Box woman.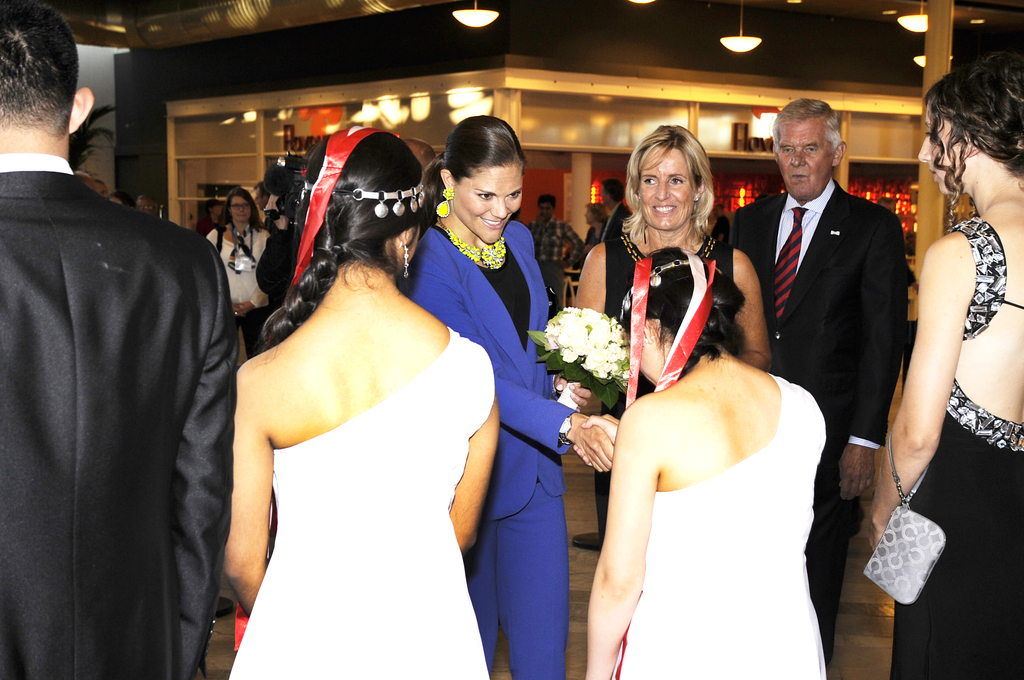
pyautogui.locateOnScreen(397, 120, 620, 679).
